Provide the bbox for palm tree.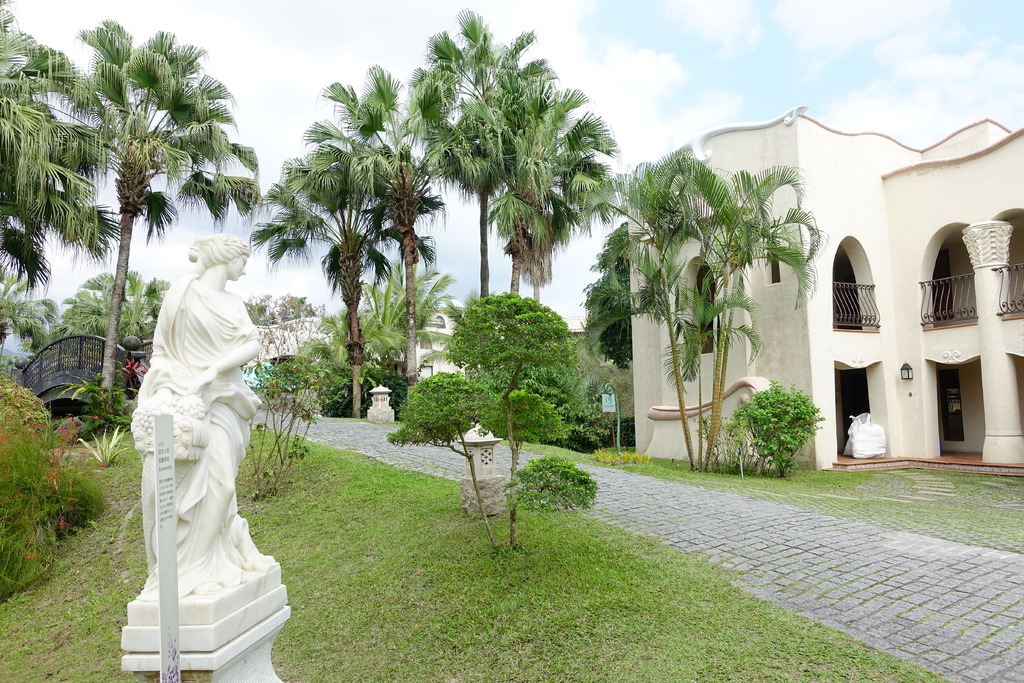
x1=322 y1=79 x2=524 y2=374.
